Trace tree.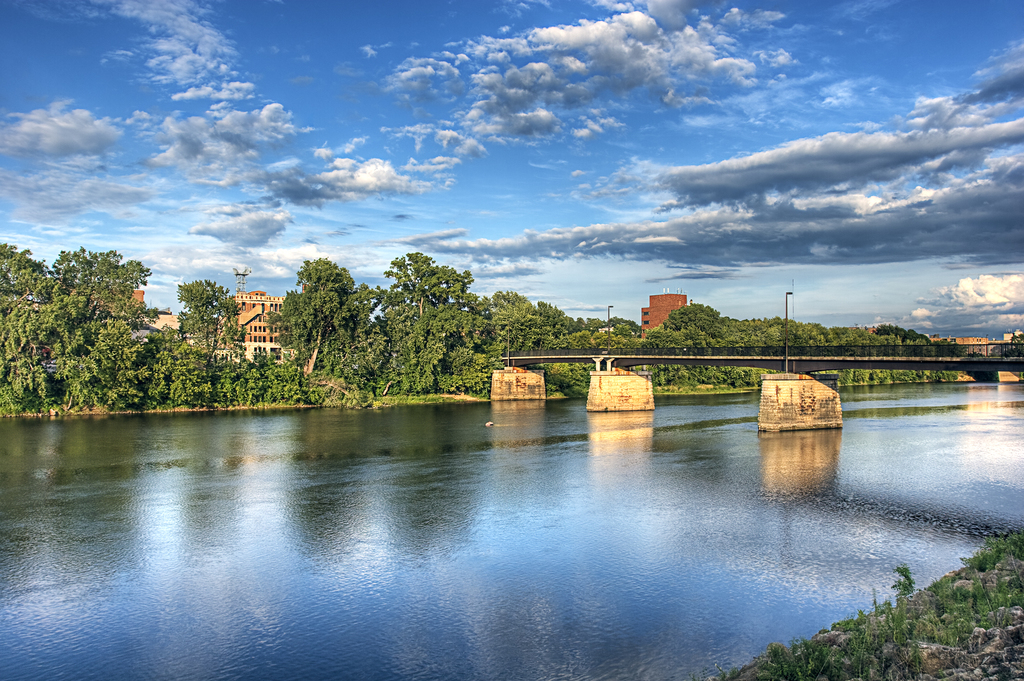
Traced to 175:273:236:366.
